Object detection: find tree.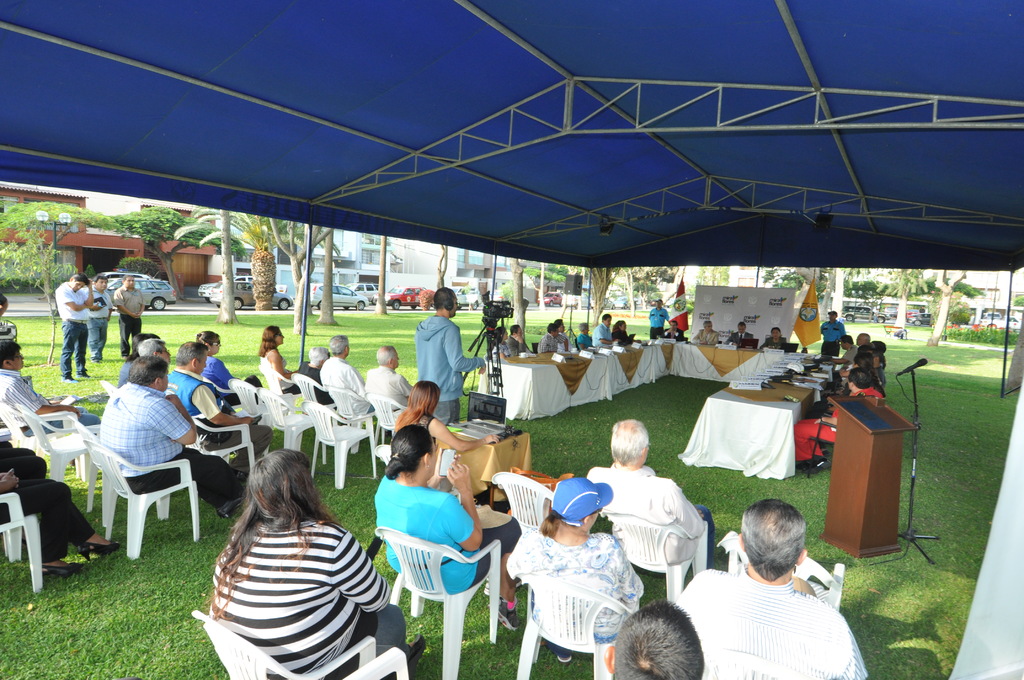
[x1=244, y1=209, x2=333, y2=336].
